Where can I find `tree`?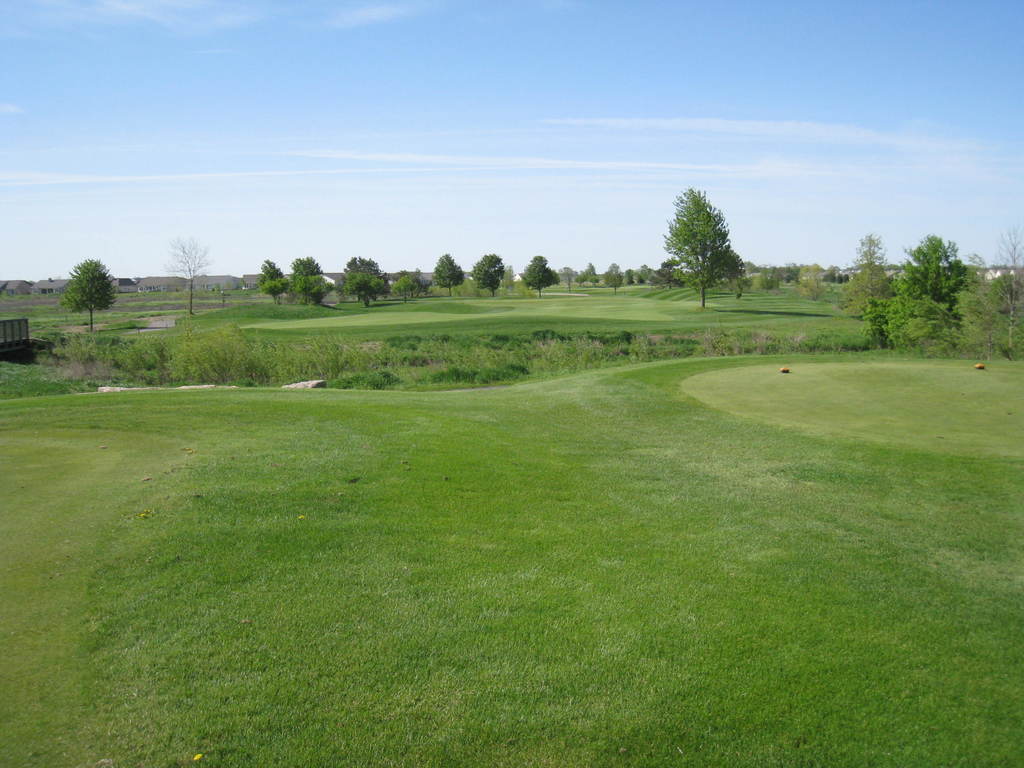
You can find it at <box>411,268,435,301</box>.
